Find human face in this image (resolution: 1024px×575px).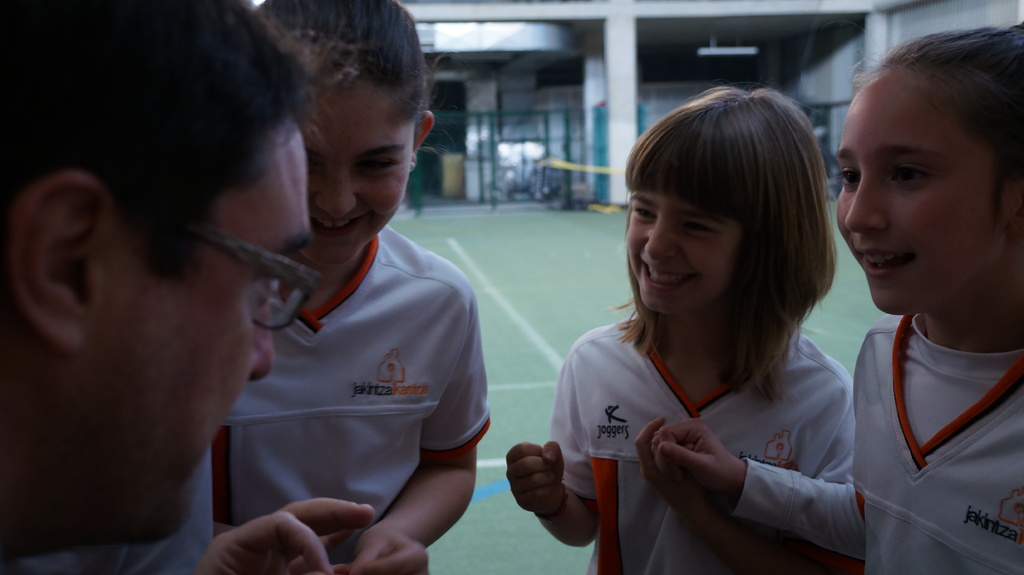
left=626, top=193, right=732, bottom=308.
